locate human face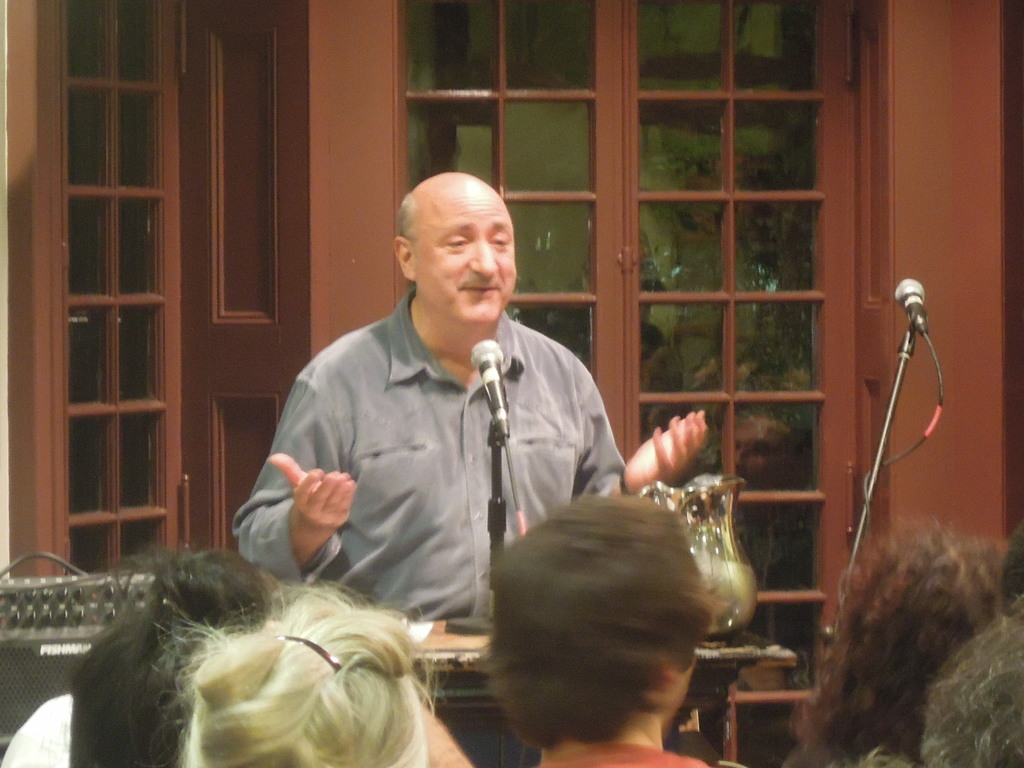
(416,180,520,324)
